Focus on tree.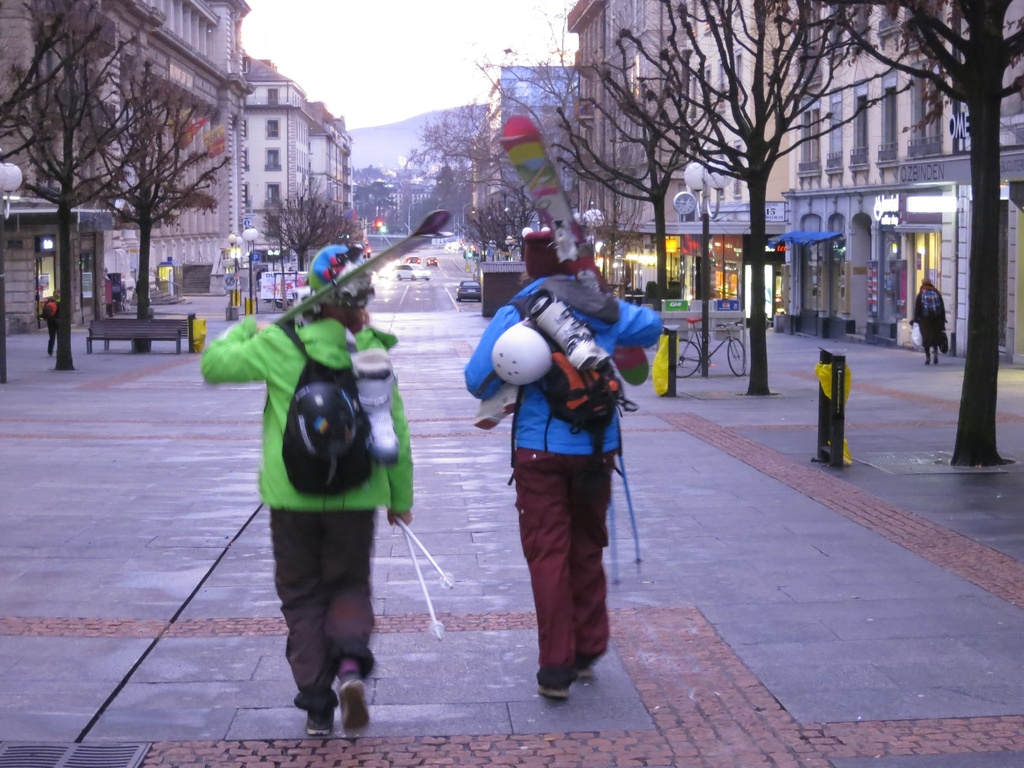
Focused at detection(108, 60, 260, 337).
